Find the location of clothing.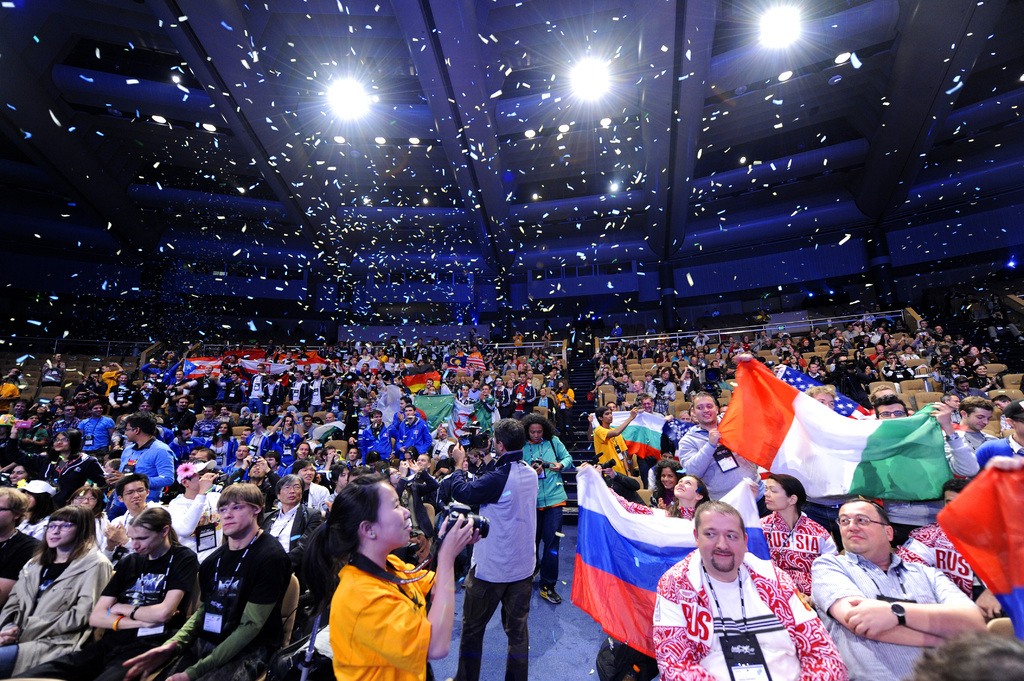
Location: [x1=48, y1=419, x2=77, y2=447].
